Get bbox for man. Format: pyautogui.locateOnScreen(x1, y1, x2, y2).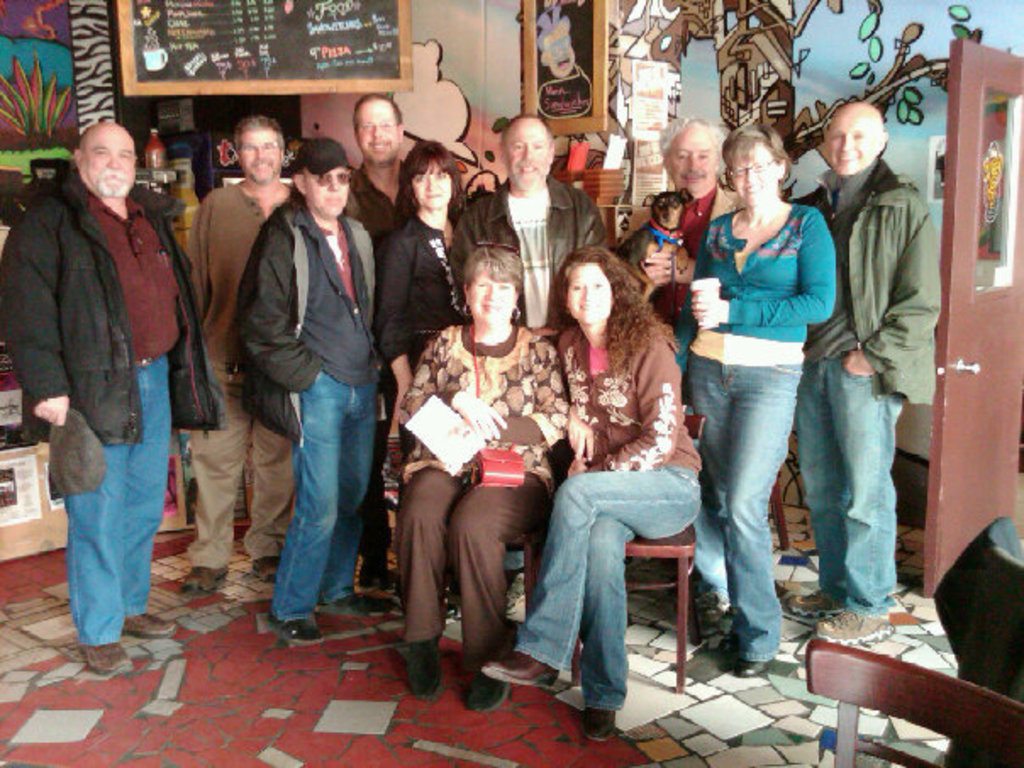
pyautogui.locateOnScreen(180, 112, 324, 597).
